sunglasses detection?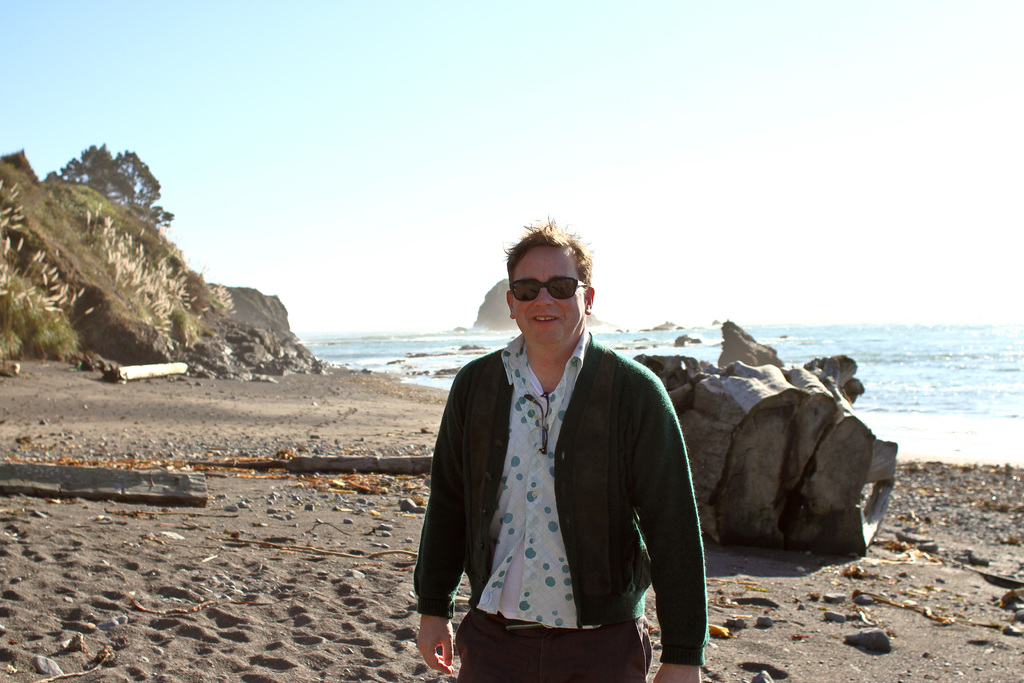
(511, 275, 588, 300)
